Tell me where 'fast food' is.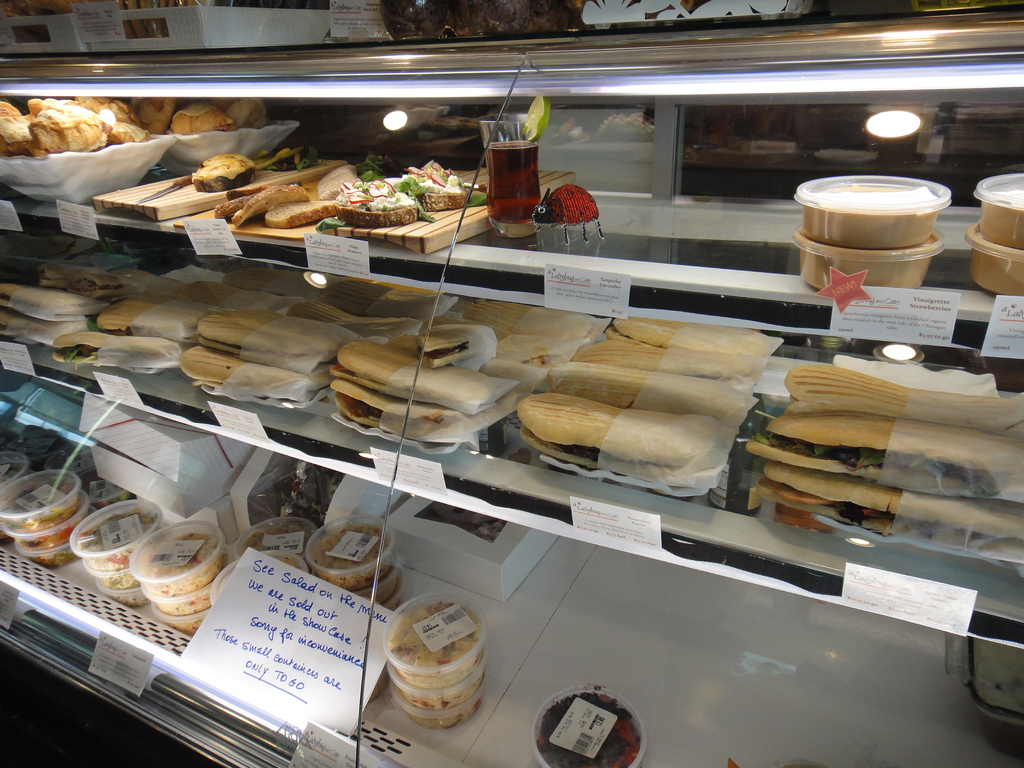
'fast food' is at [left=316, top=520, right=392, bottom=591].
